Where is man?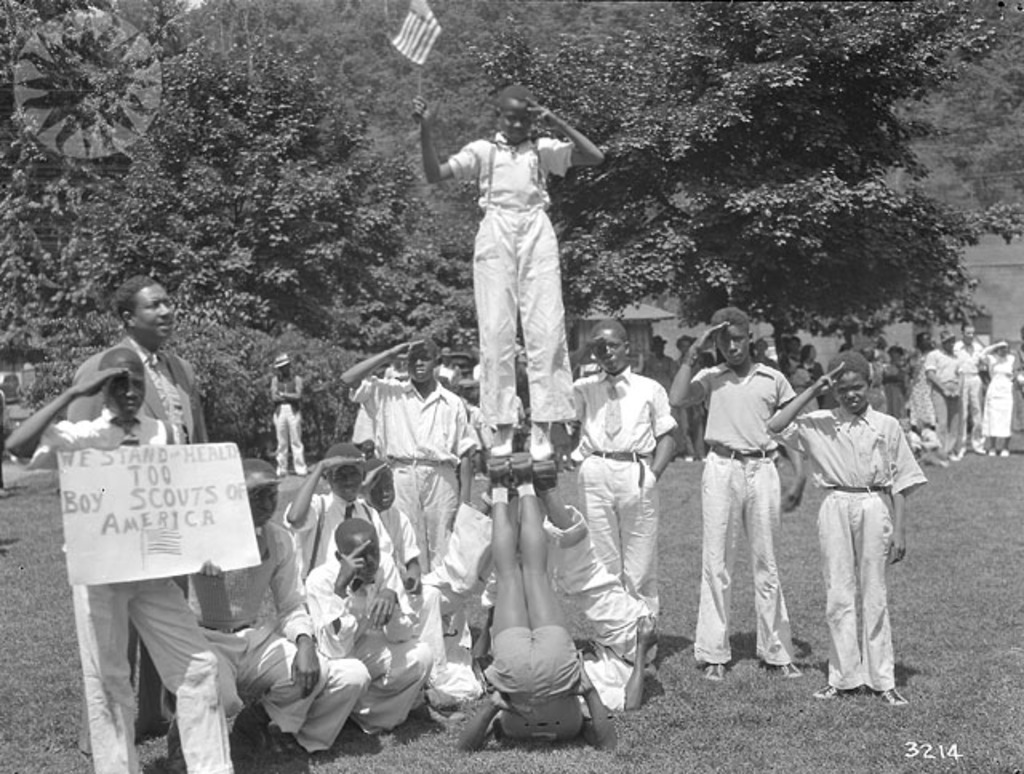
x1=67 y1=272 x2=202 y2=756.
